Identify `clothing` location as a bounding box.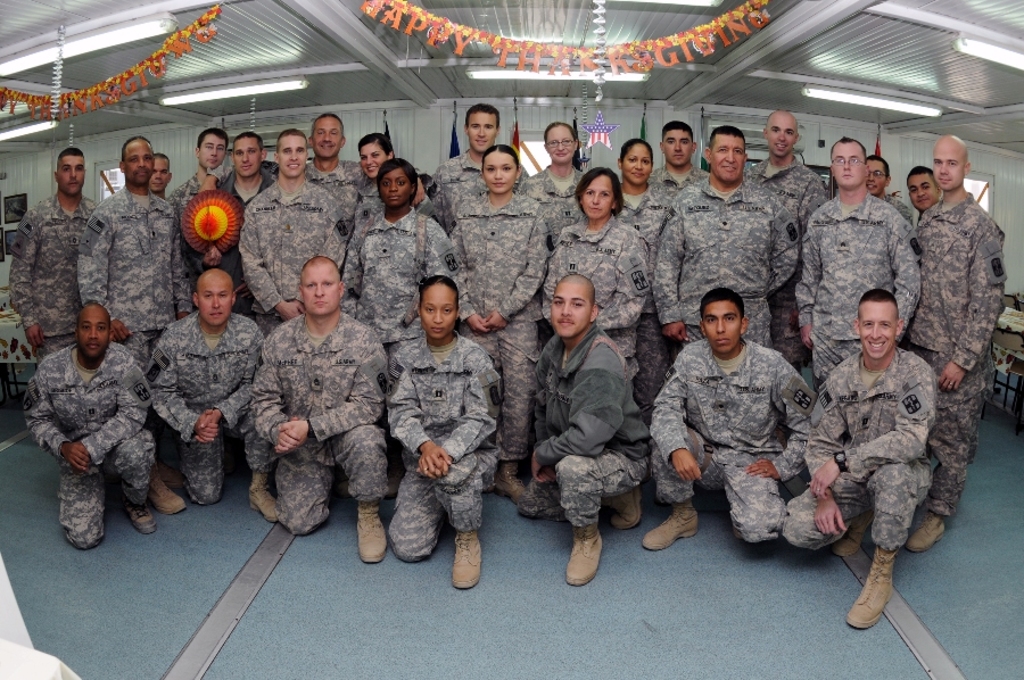
BBox(0, 191, 135, 337).
